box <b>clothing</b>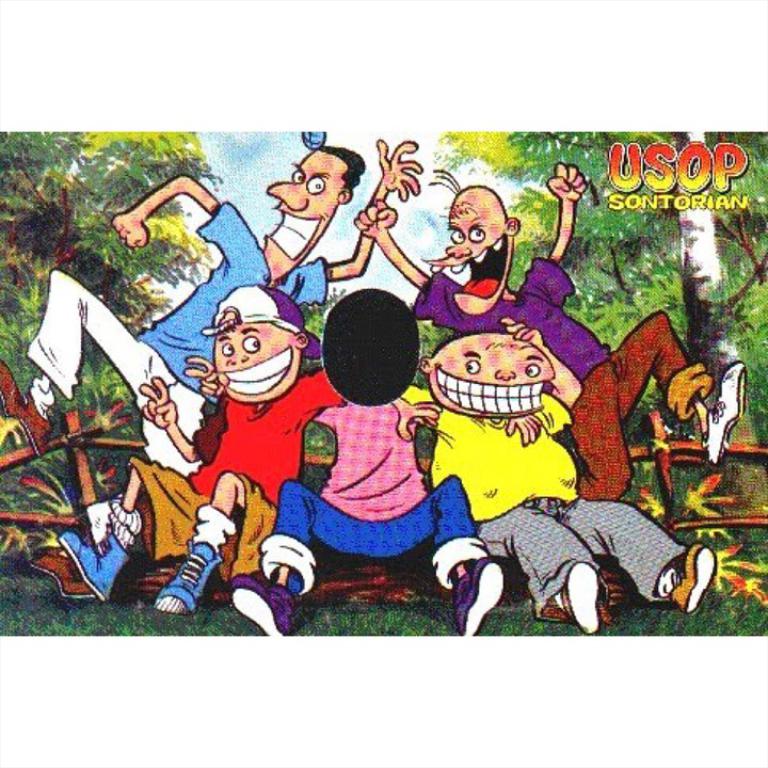
pyautogui.locateOnScreen(127, 371, 342, 586)
